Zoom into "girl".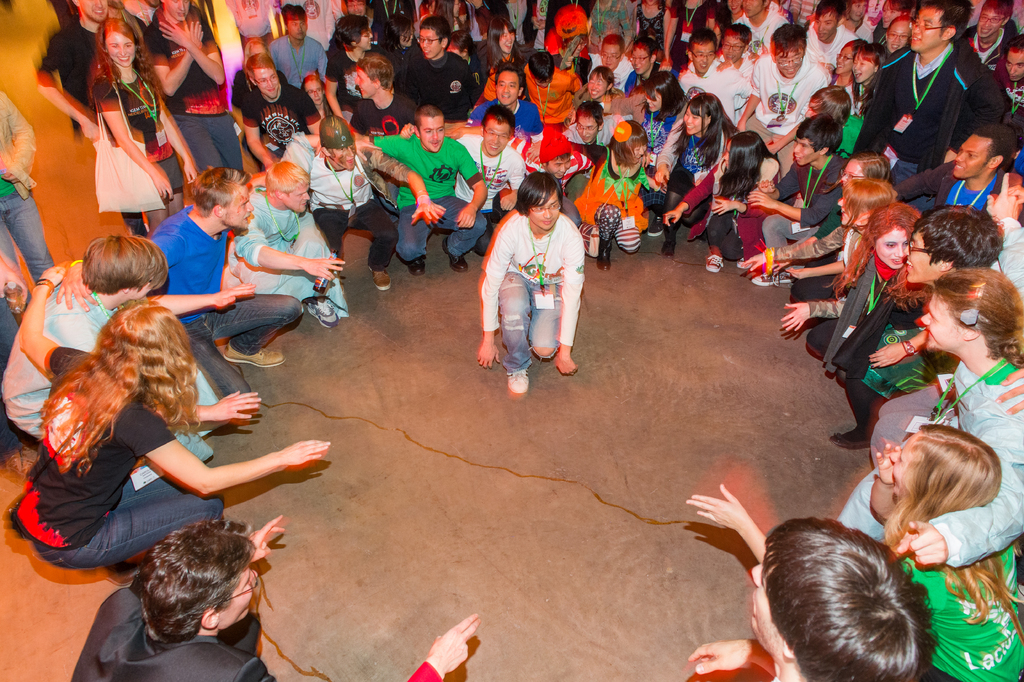
Zoom target: <bbox>664, 133, 781, 279</bbox>.
